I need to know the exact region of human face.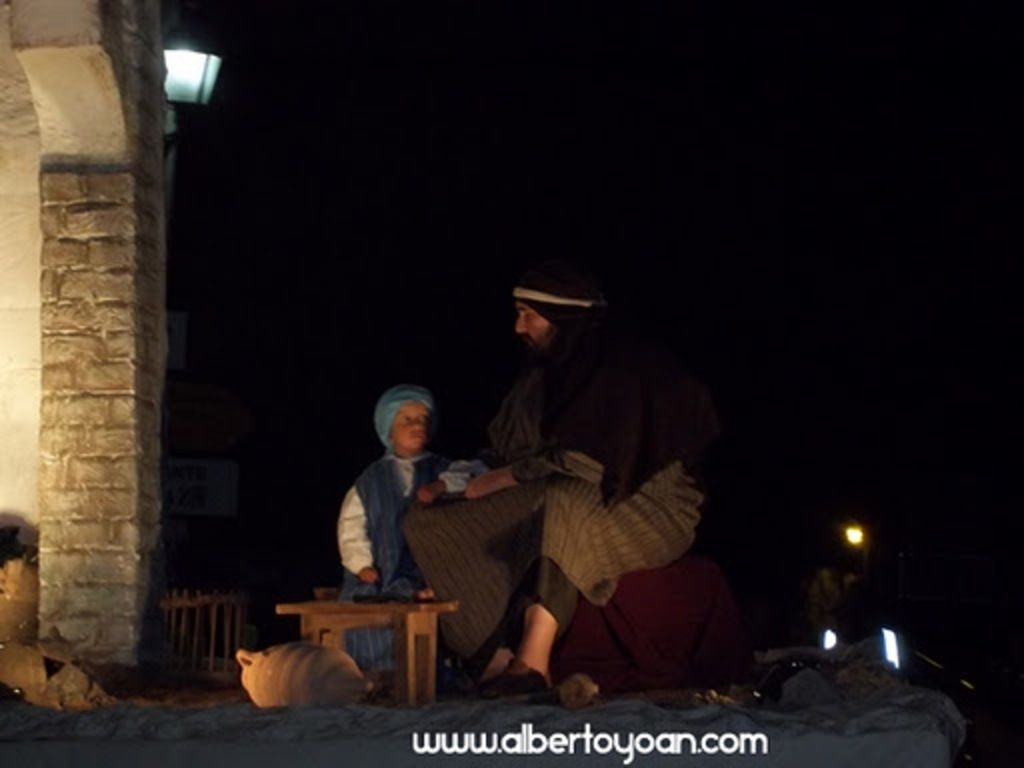
Region: x1=516 y1=302 x2=548 y2=346.
